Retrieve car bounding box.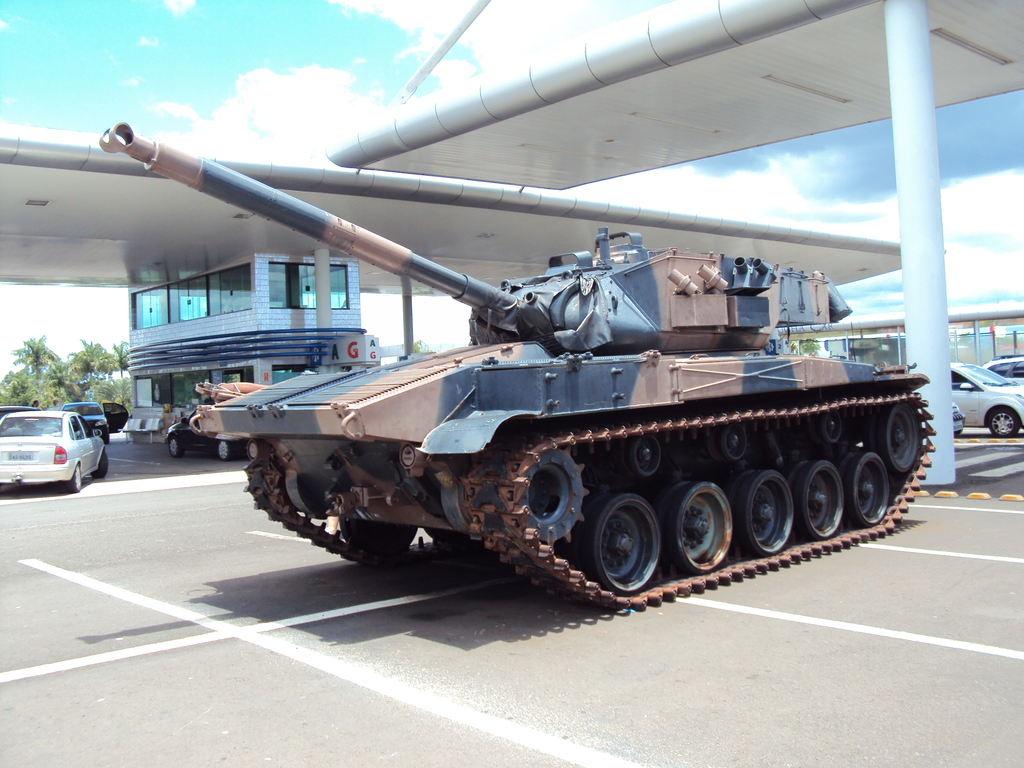
Bounding box: l=57, t=398, r=129, b=446.
